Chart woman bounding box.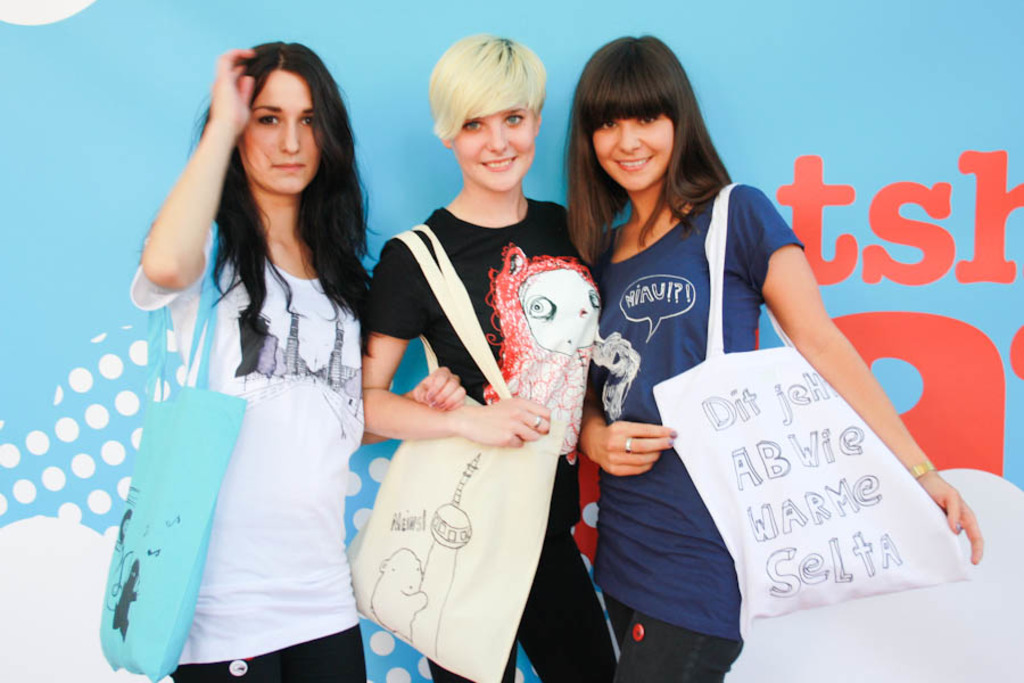
Charted: [563,33,982,682].
